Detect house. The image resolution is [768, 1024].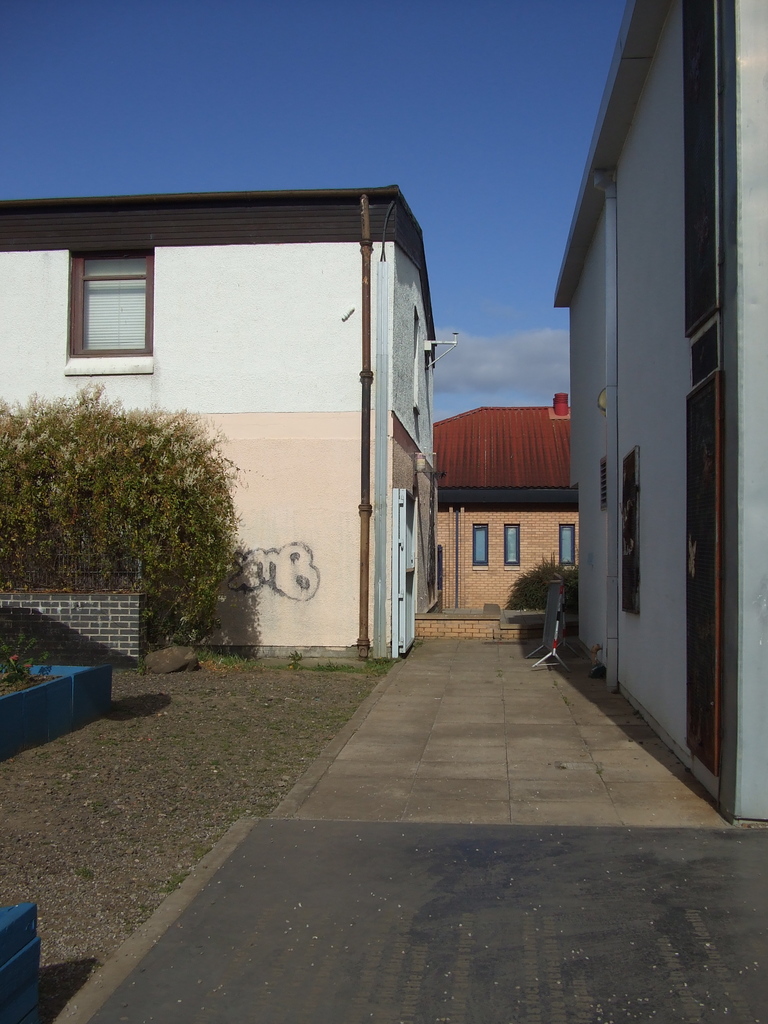
[left=0, top=188, right=443, bottom=671].
